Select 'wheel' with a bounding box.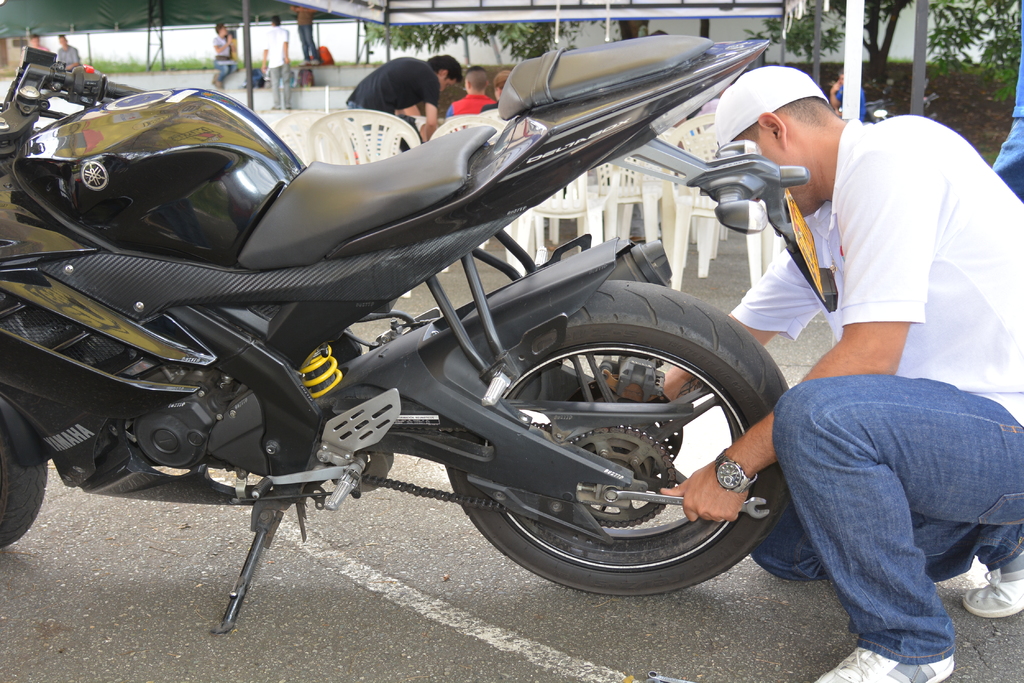
crop(446, 296, 777, 591).
